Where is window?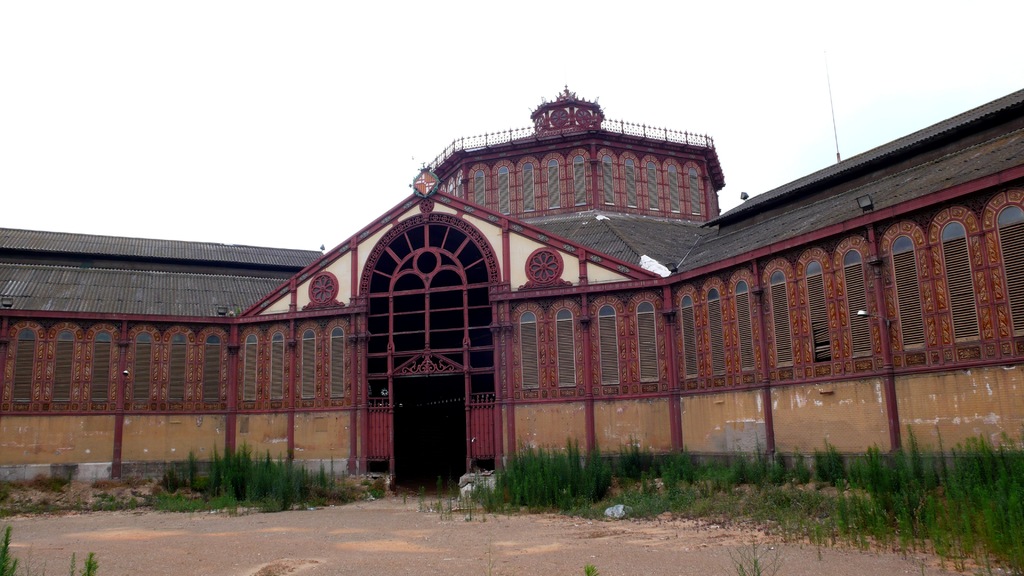
671,177,1023,392.
